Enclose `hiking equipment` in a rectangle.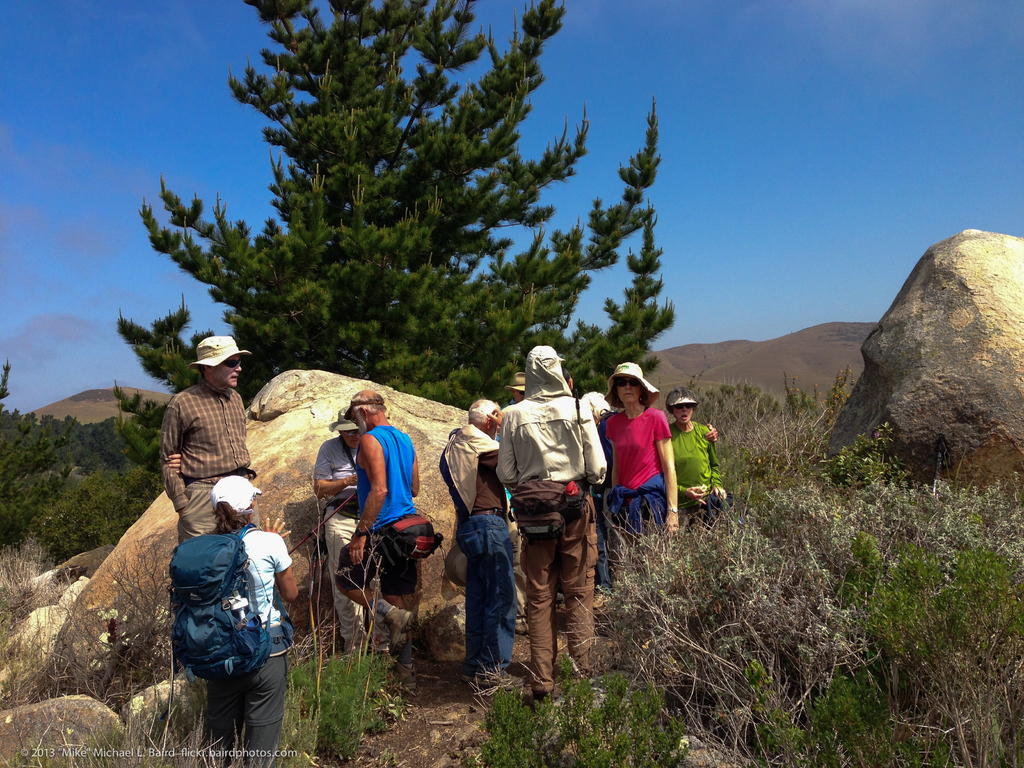
{"x1": 164, "y1": 523, "x2": 293, "y2": 682}.
